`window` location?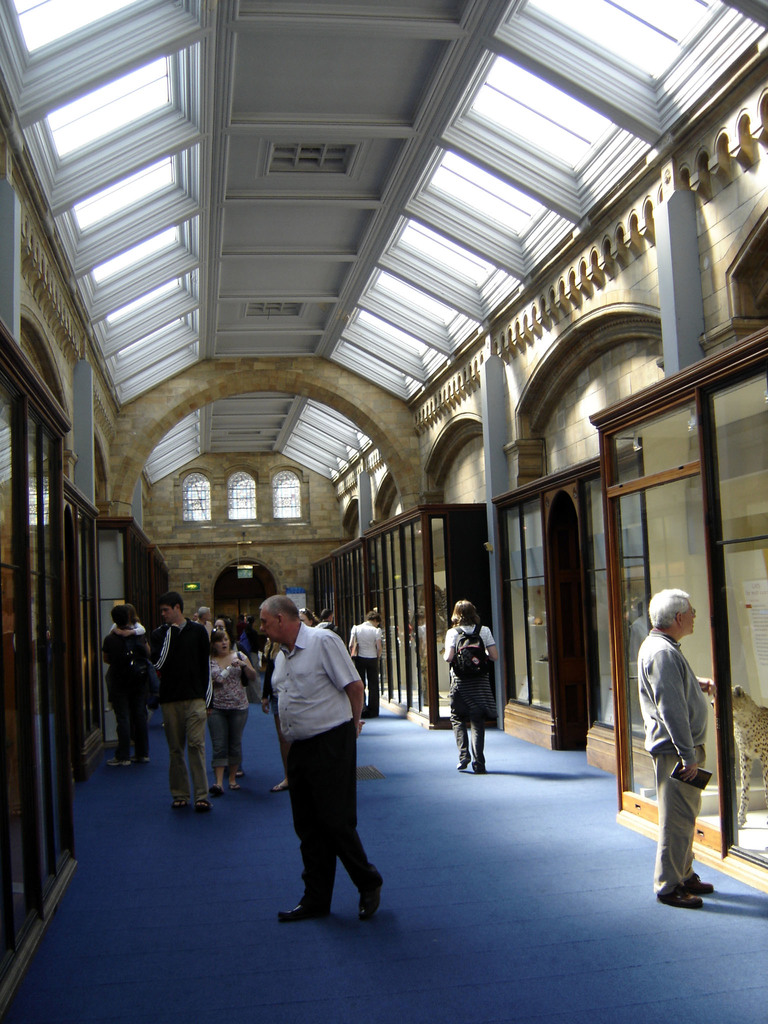
<bbox>226, 473, 258, 522</bbox>
